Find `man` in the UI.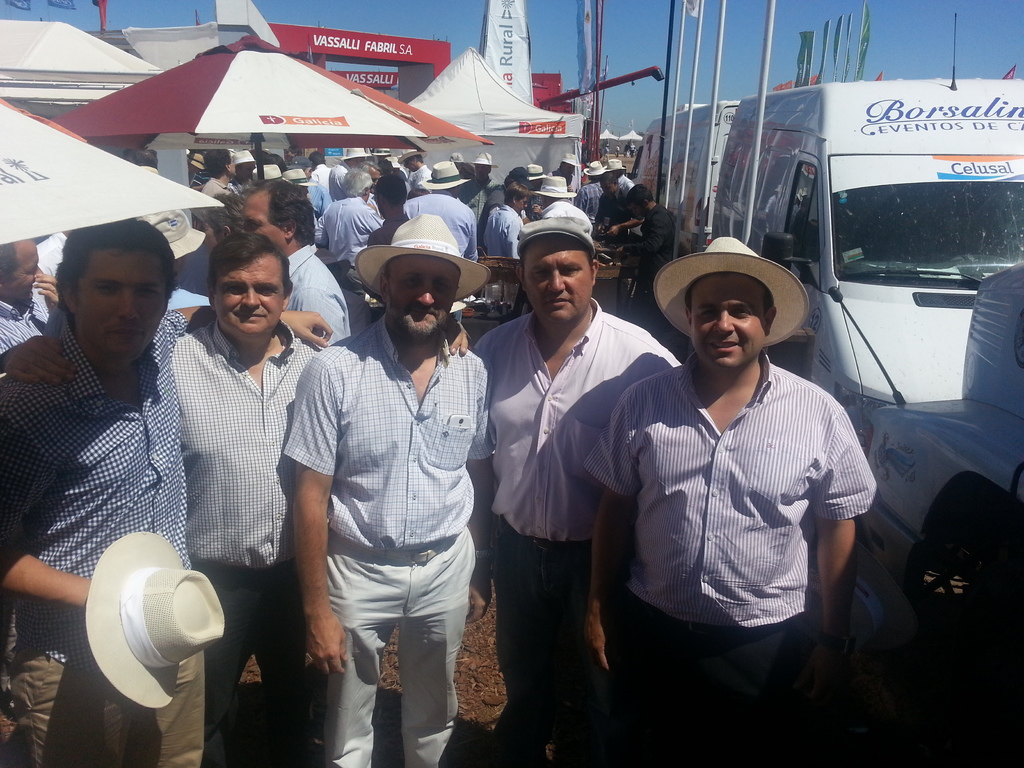
UI element at l=312, t=154, r=336, b=187.
